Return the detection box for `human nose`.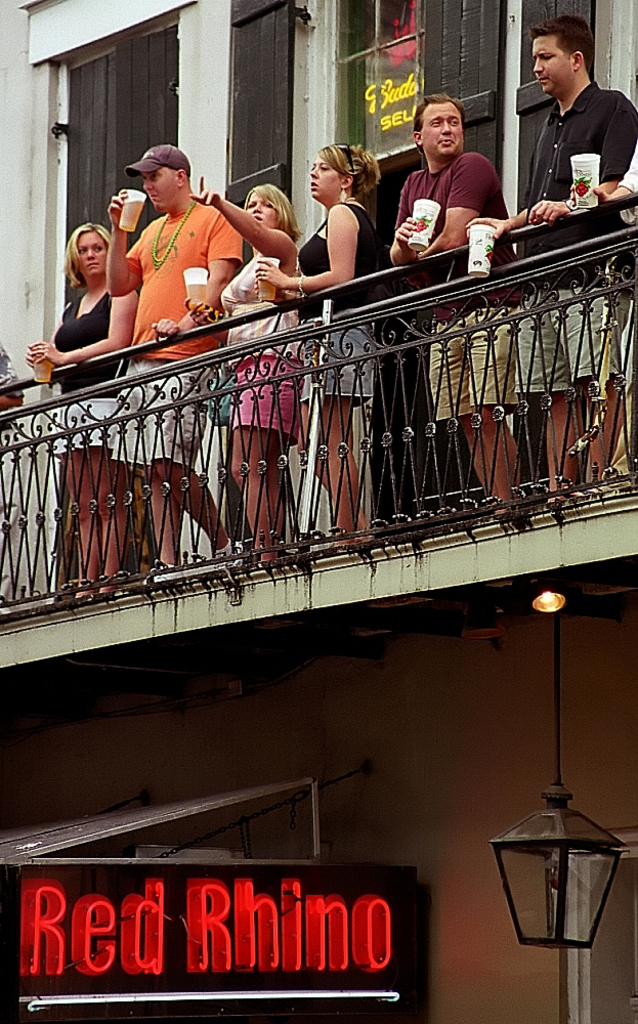
bbox(84, 248, 94, 258).
